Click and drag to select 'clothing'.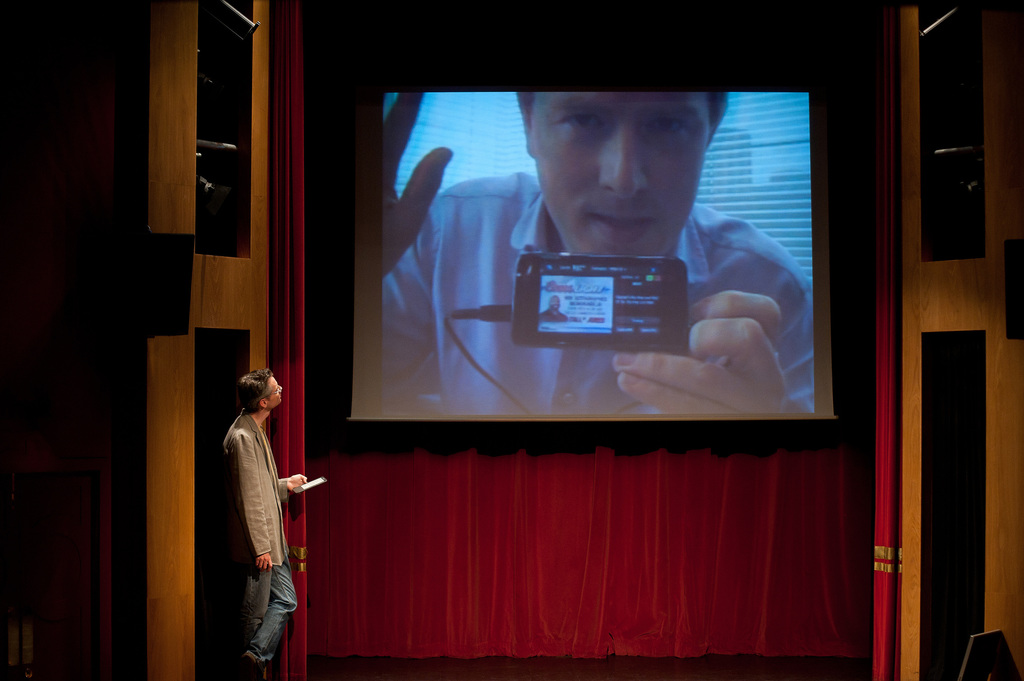
Selection: locate(386, 173, 811, 413).
